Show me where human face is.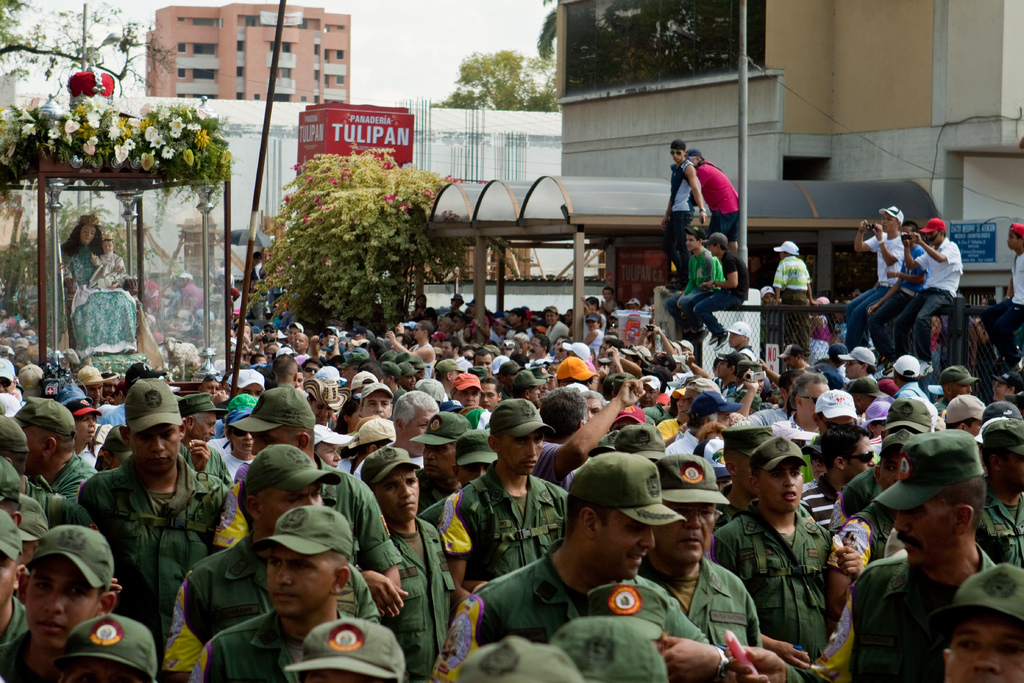
human face is at {"left": 764, "top": 293, "right": 774, "bottom": 301}.
